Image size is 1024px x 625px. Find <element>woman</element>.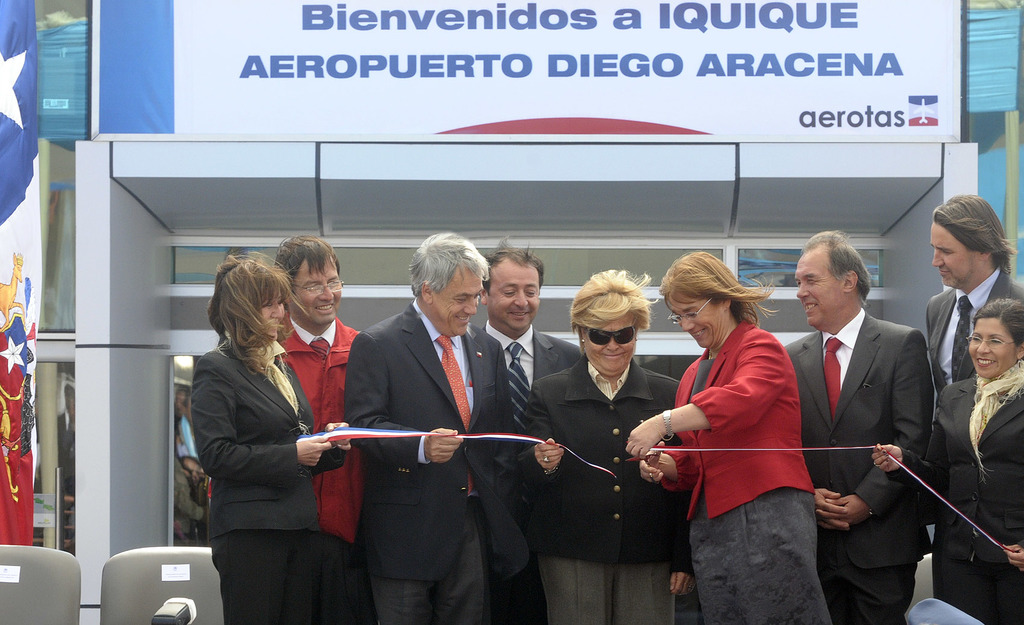
[519,270,680,624].
